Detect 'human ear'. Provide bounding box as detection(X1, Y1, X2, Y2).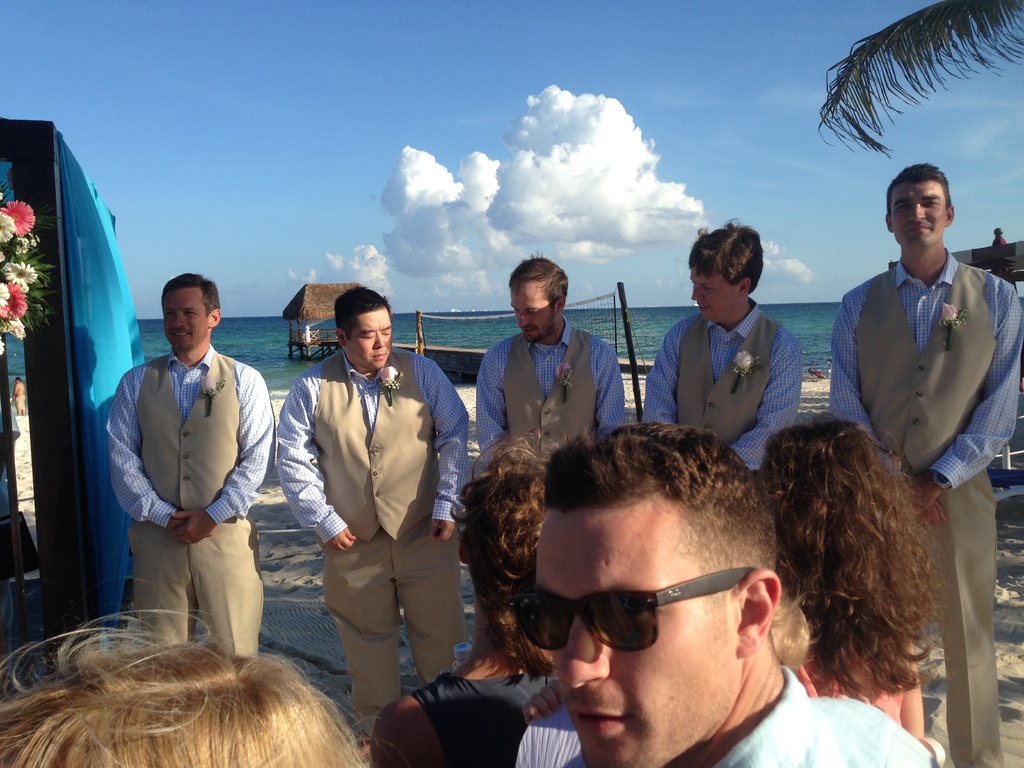
detection(732, 573, 780, 657).
